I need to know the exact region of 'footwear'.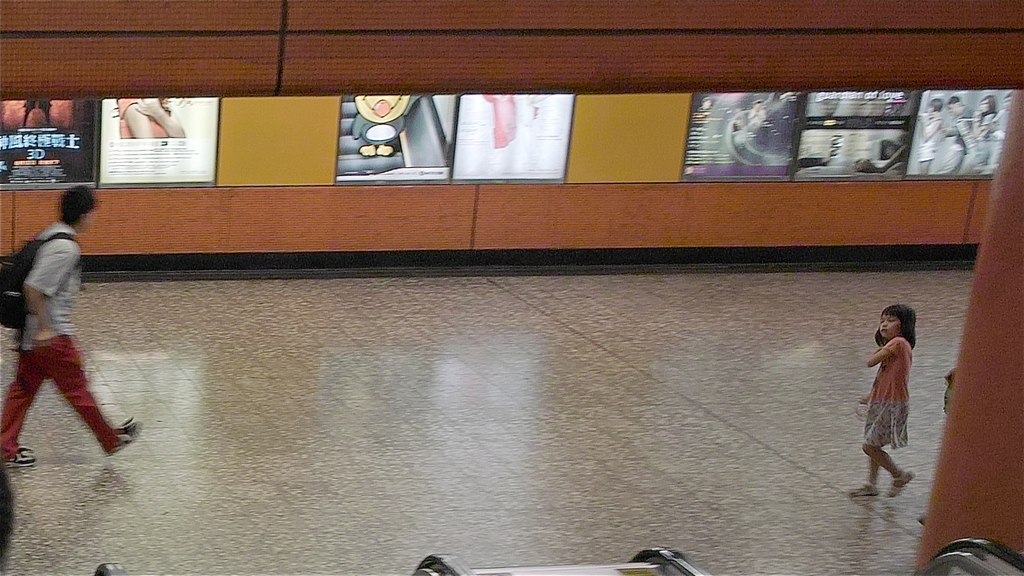
Region: crop(848, 480, 881, 497).
